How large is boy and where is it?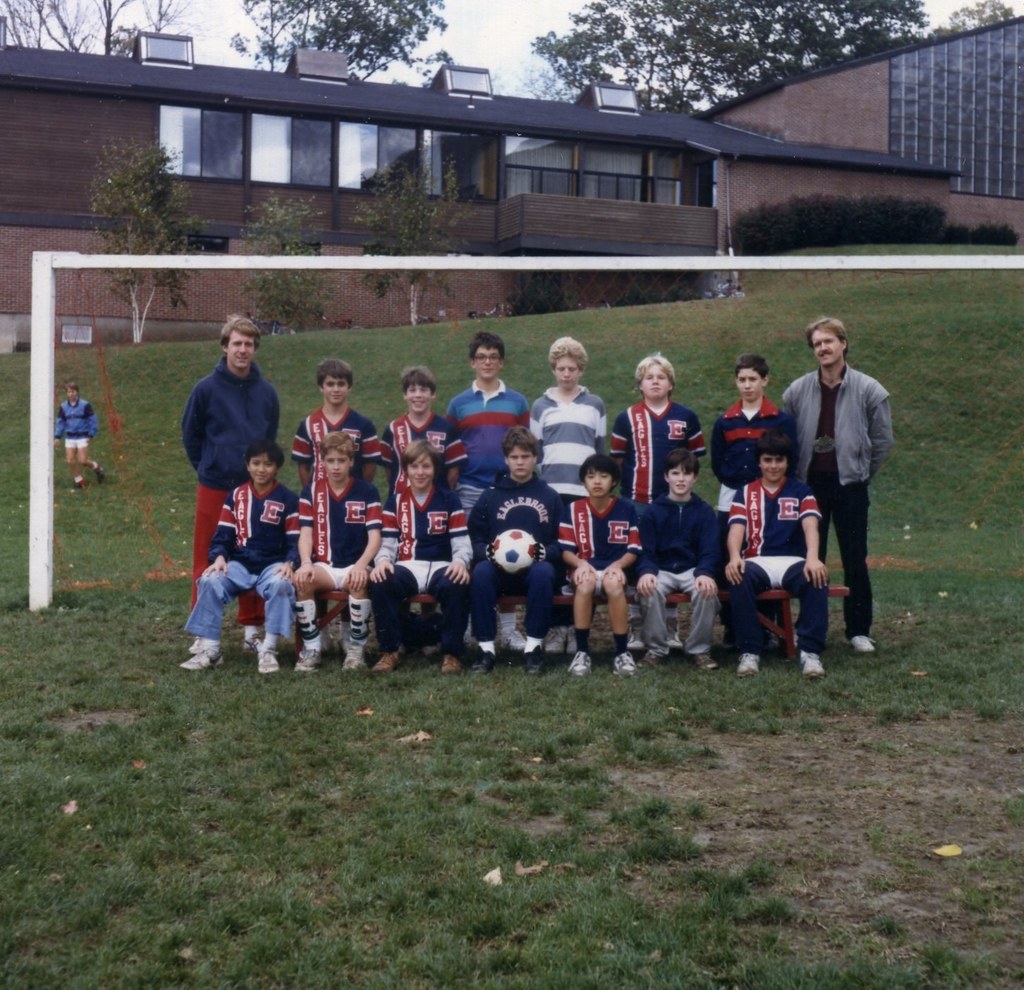
Bounding box: (left=166, top=447, right=312, bottom=673).
